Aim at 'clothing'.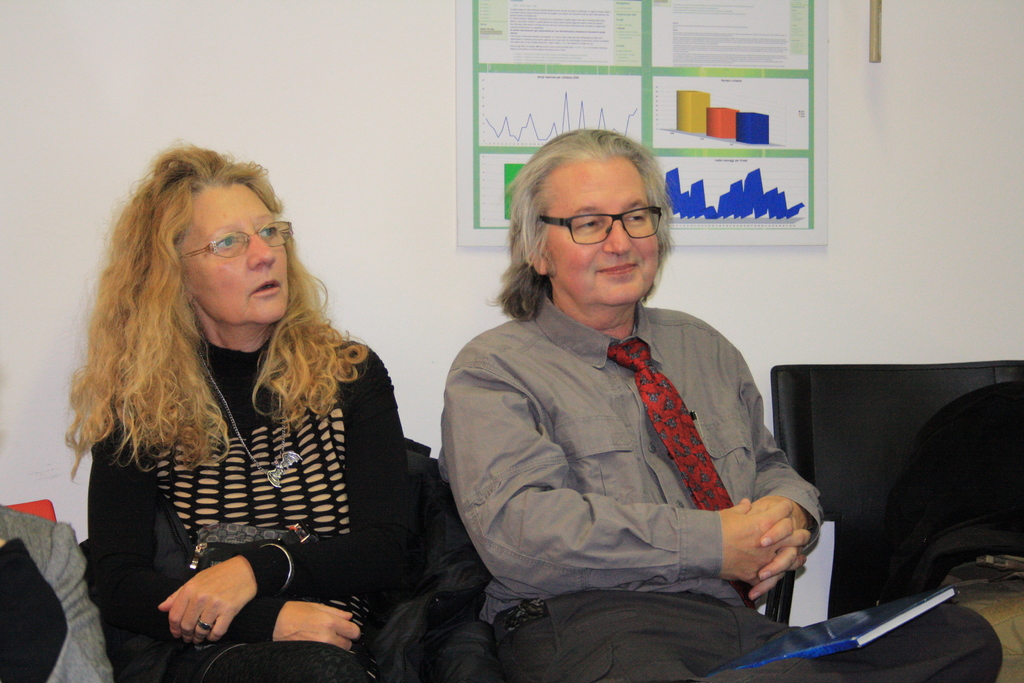
Aimed at rect(438, 301, 1004, 682).
